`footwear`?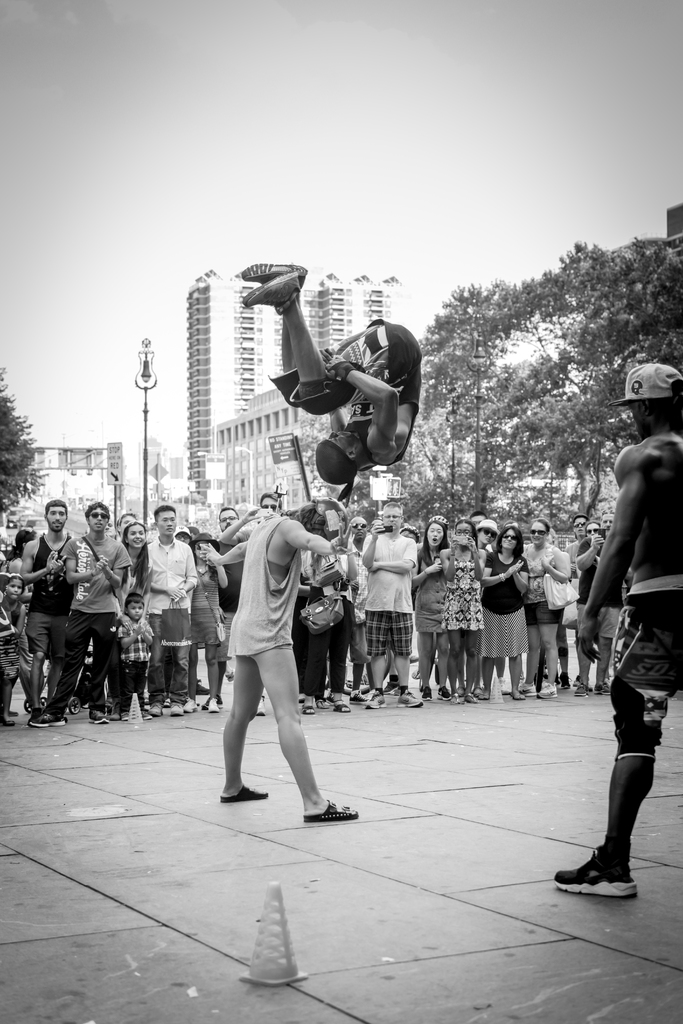
BBox(450, 689, 469, 702)
